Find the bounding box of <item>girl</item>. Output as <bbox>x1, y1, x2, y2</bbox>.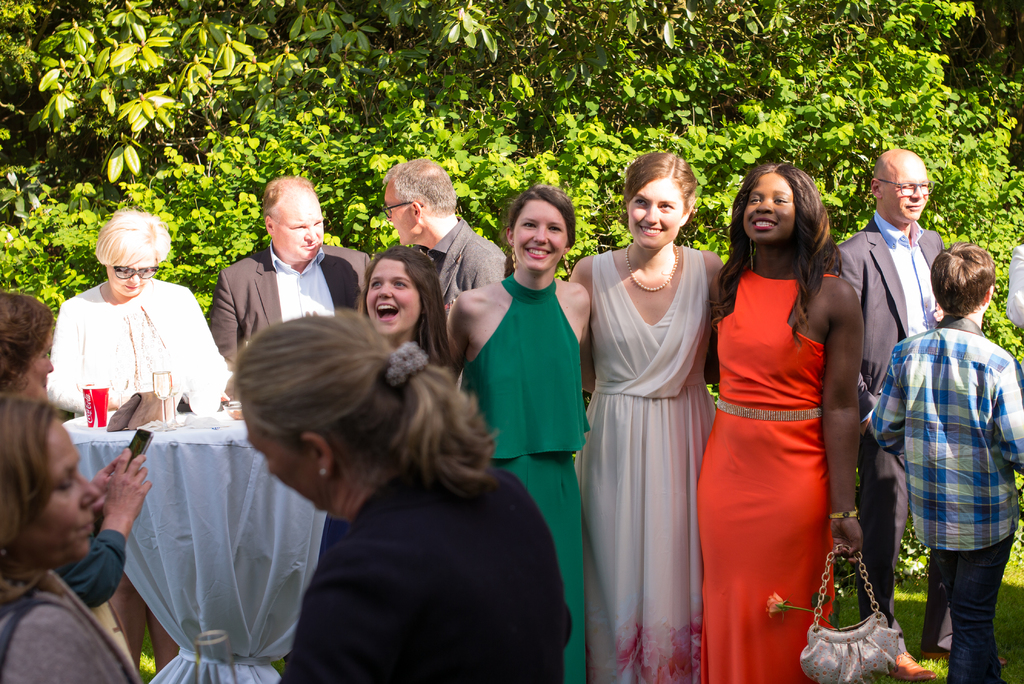
<bbox>568, 152, 724, 683</bbox>.
